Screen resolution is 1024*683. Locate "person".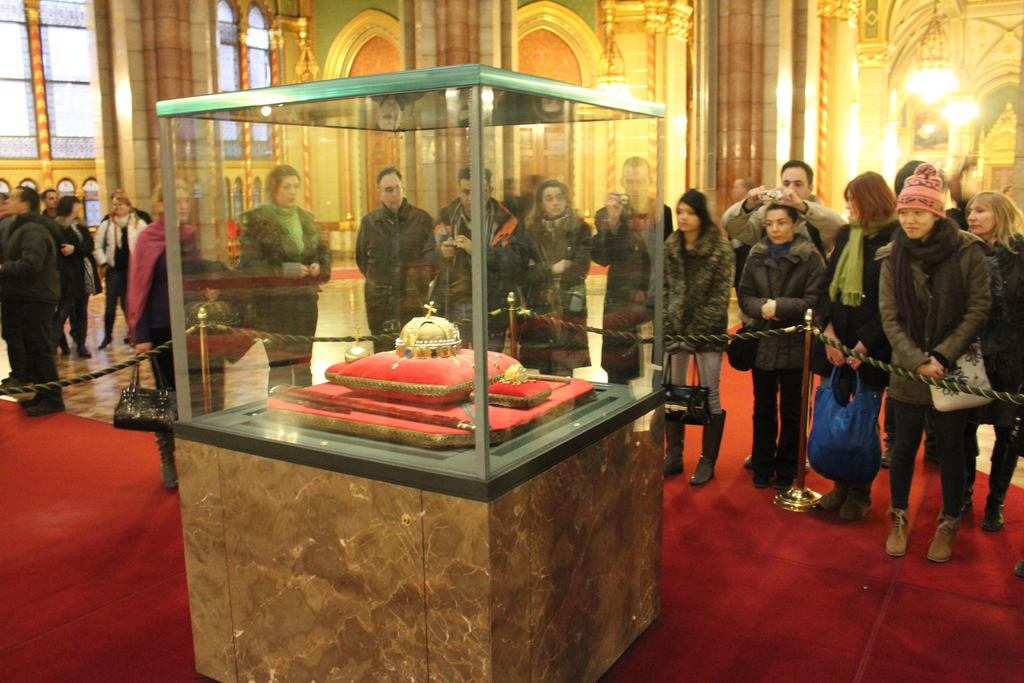
rect(0, 177, 65, 411).
